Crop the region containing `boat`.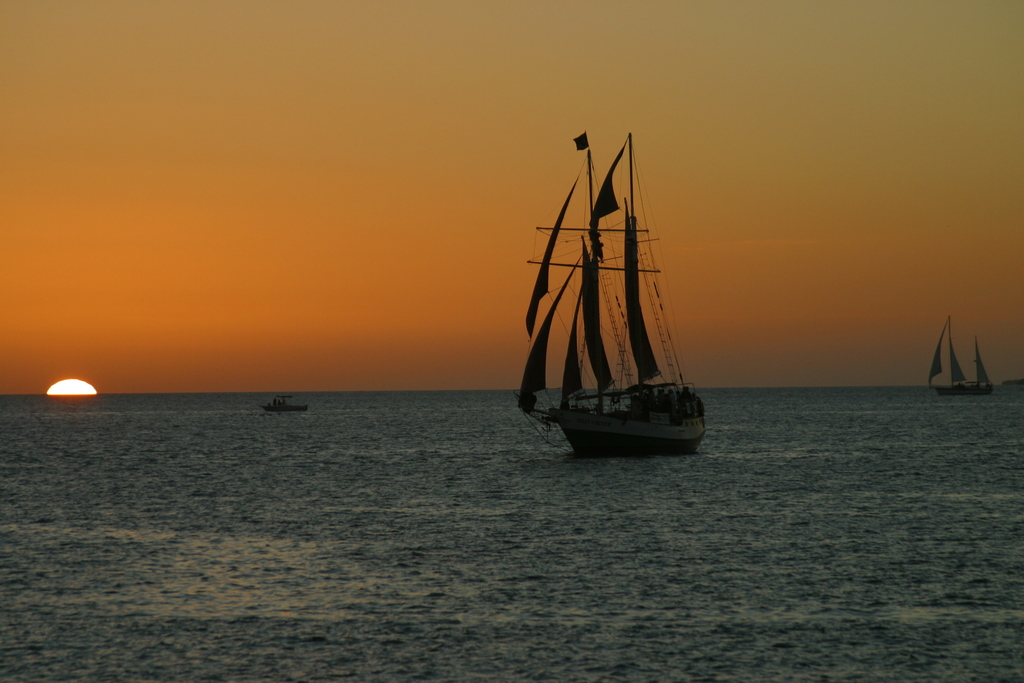
Crop region: bbox=[513, 135, 730, 477].
